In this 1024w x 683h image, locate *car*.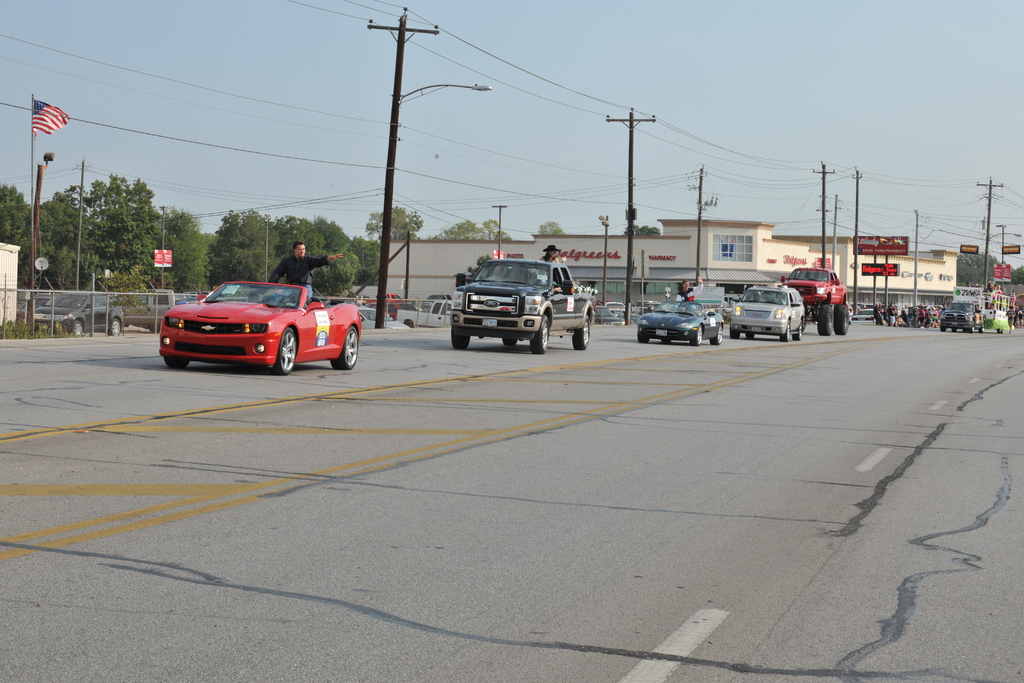
Bounding box: bbox=(29, 291, 123, 334).
